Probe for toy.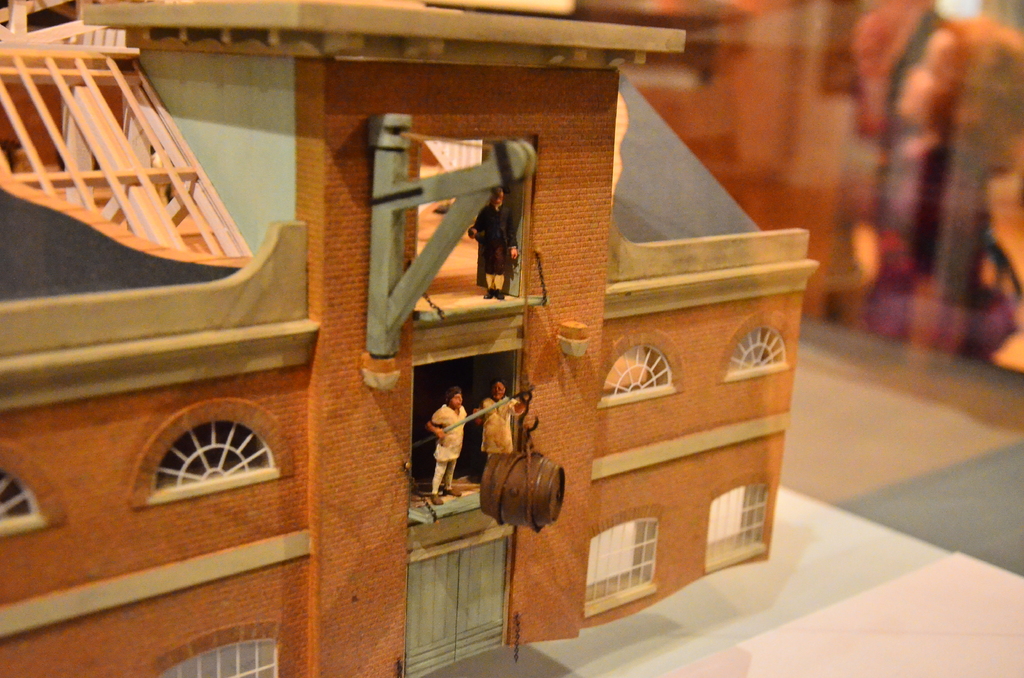
Probe result: box(429, 382, 467, 508).
